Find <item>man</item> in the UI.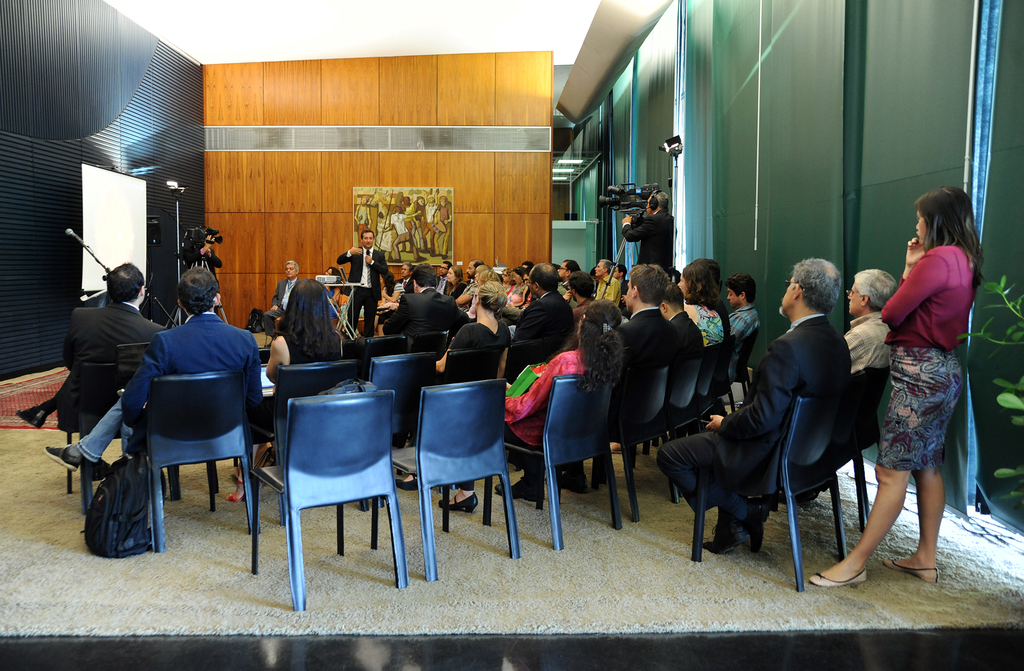
UI element at box(499, 262, 580, 387).
